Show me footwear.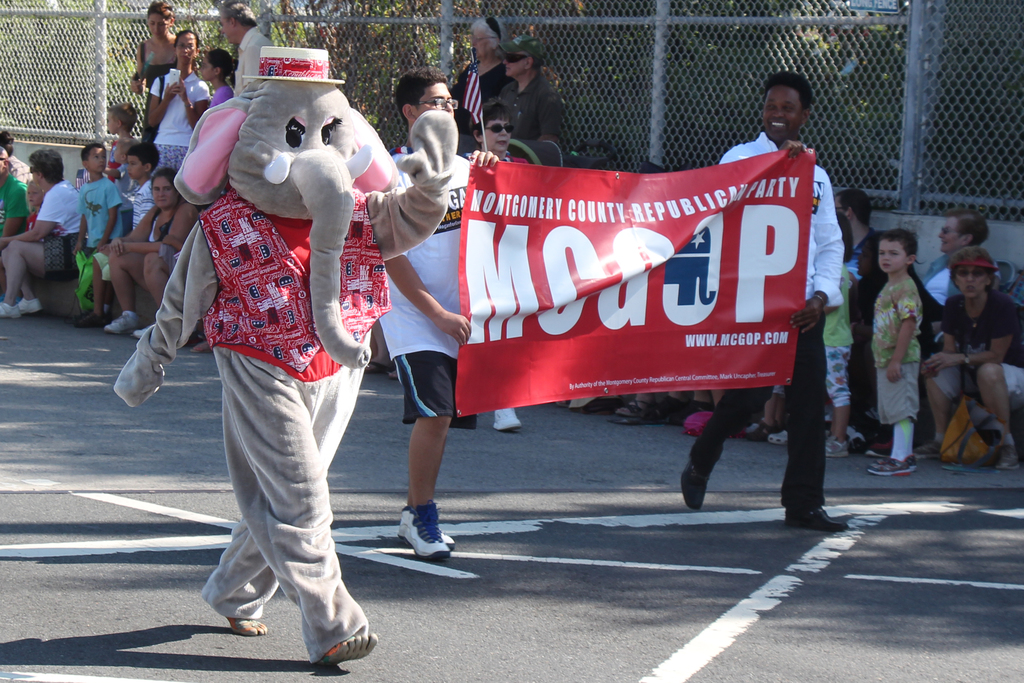
footwear is here: [994,435,1023,473].
